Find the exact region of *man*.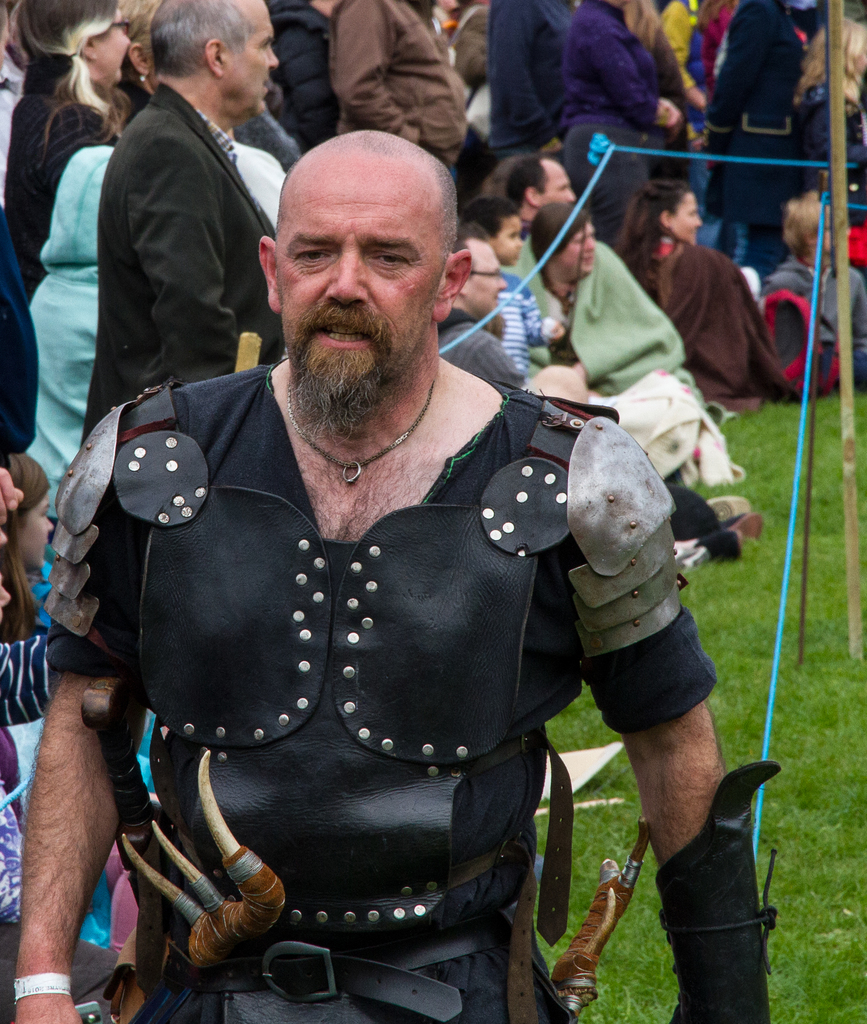
Exact region: Rect(331, 0, 466, 167).
